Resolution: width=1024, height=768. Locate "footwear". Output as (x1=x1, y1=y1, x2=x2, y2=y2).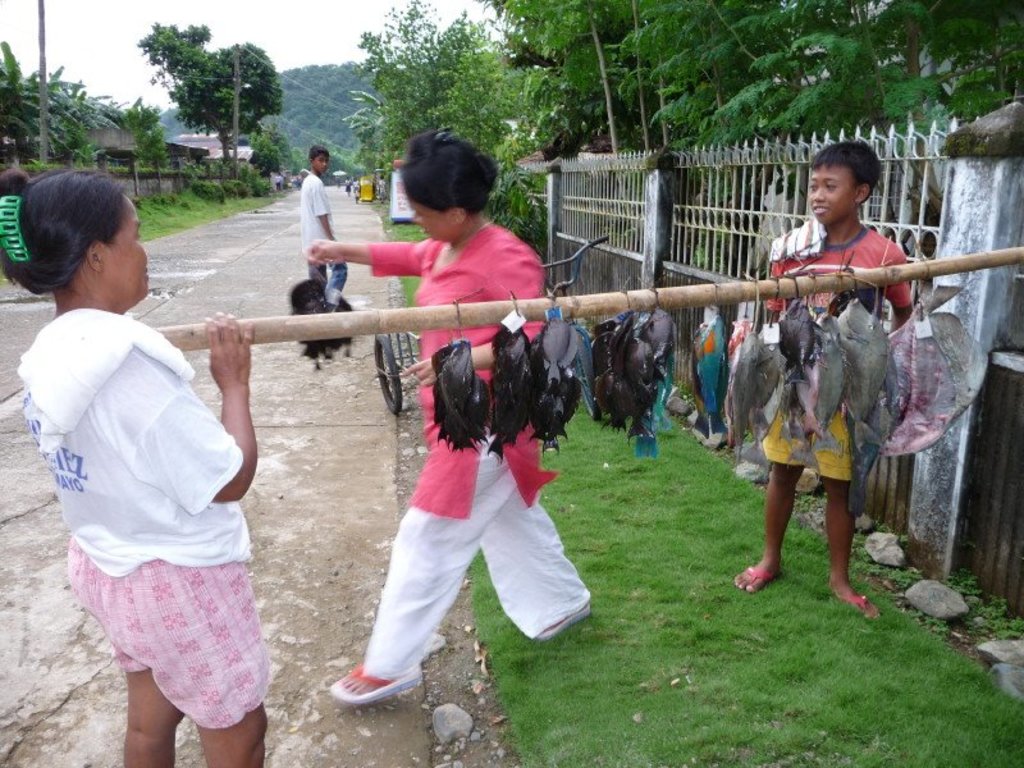
(x1=829, y1=591, x2=879, y2=618).
